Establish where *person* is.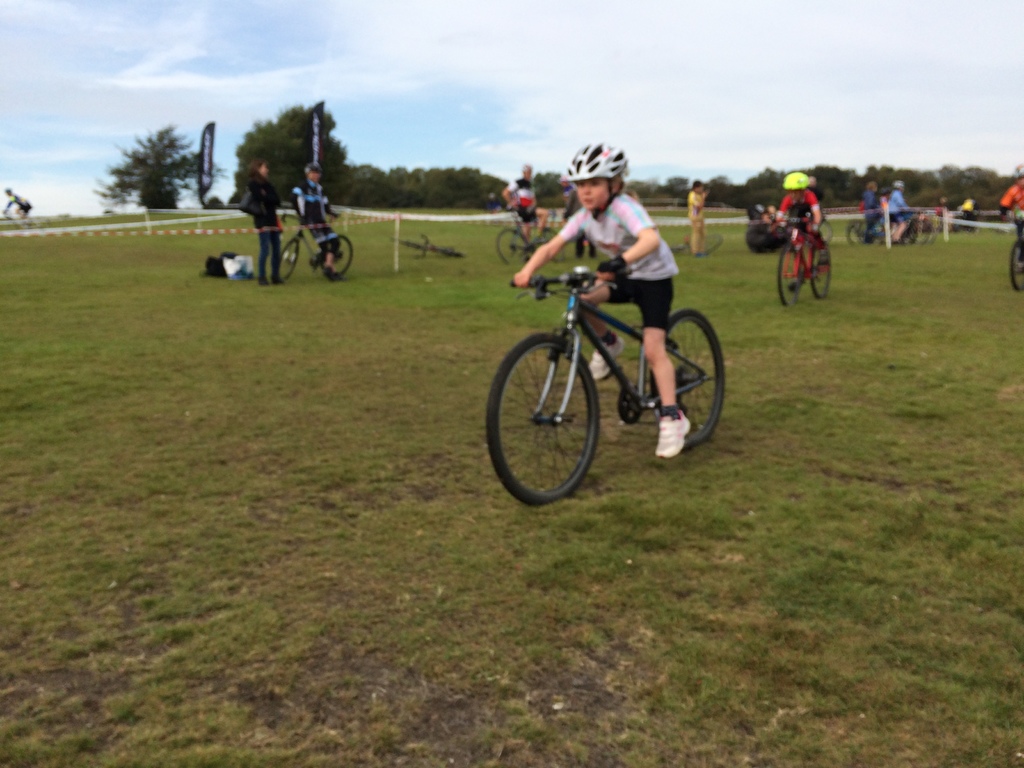
Established at select_region(1005, 173, 1023, 243).
